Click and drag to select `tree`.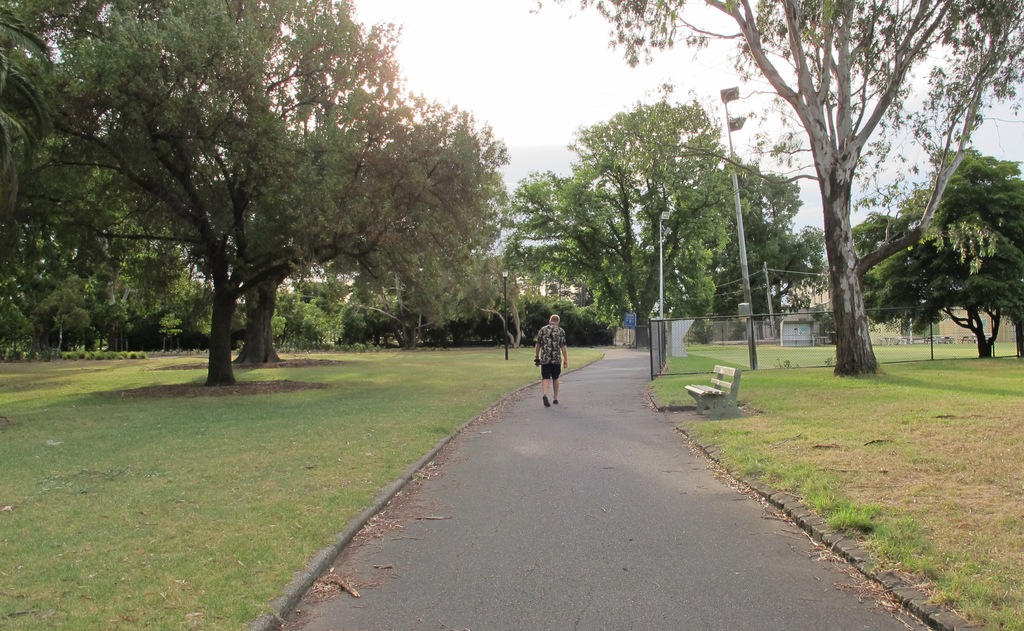
Selection: (x1=230, y1=300, x2=251, y2=346).
